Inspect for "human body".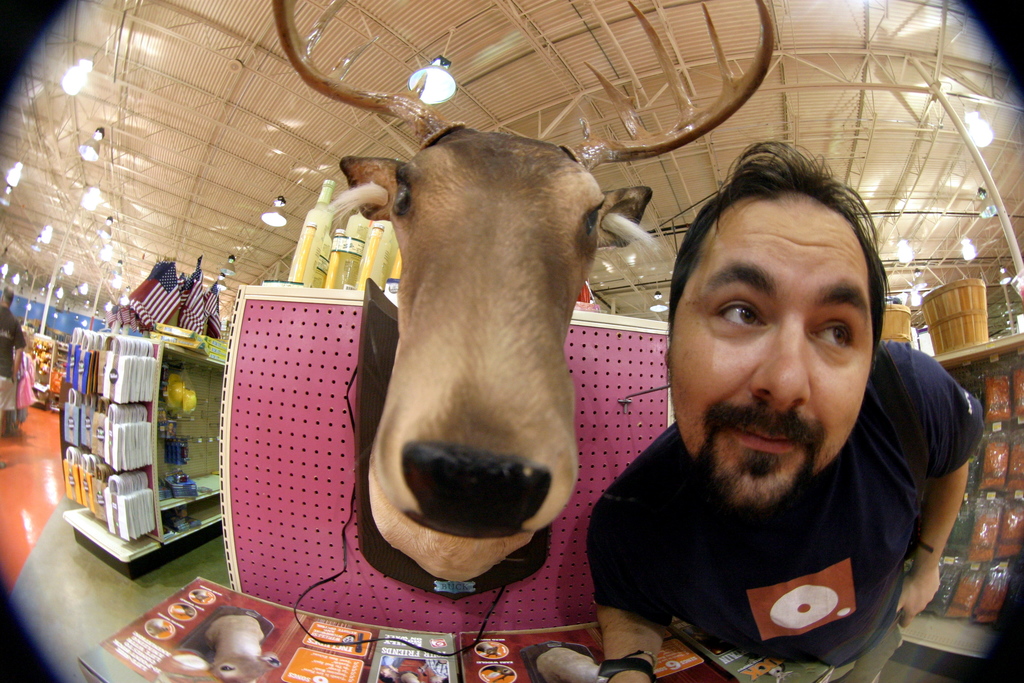
Inspection: [0,286,30,441].
